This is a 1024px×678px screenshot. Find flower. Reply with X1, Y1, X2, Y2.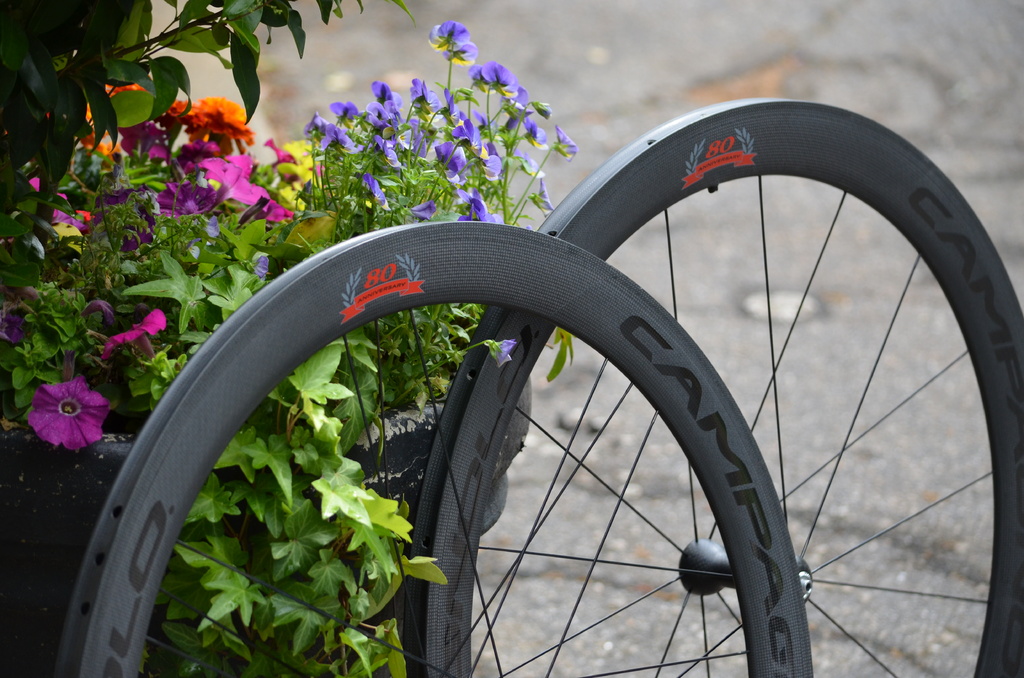
502, 104, 532, 131.
